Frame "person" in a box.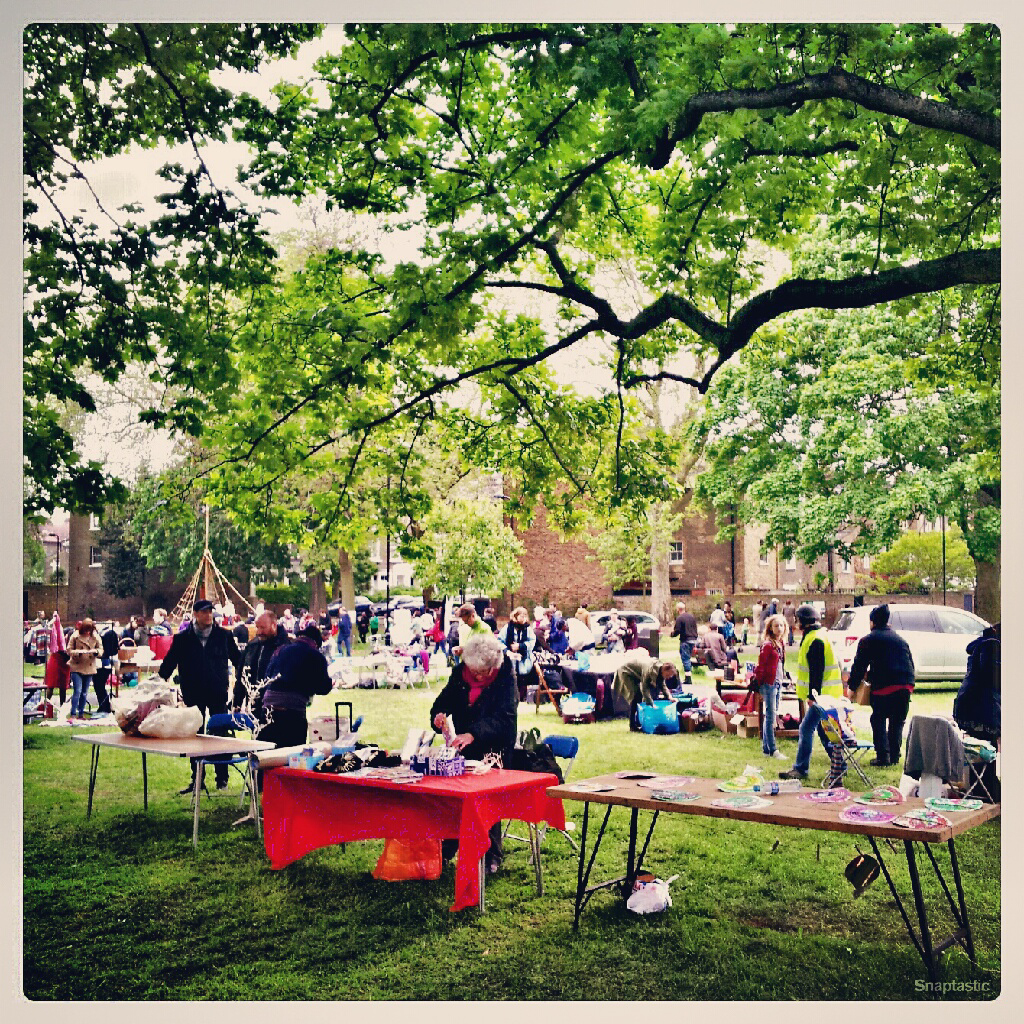
bbox(259, 625, 337, 750).
